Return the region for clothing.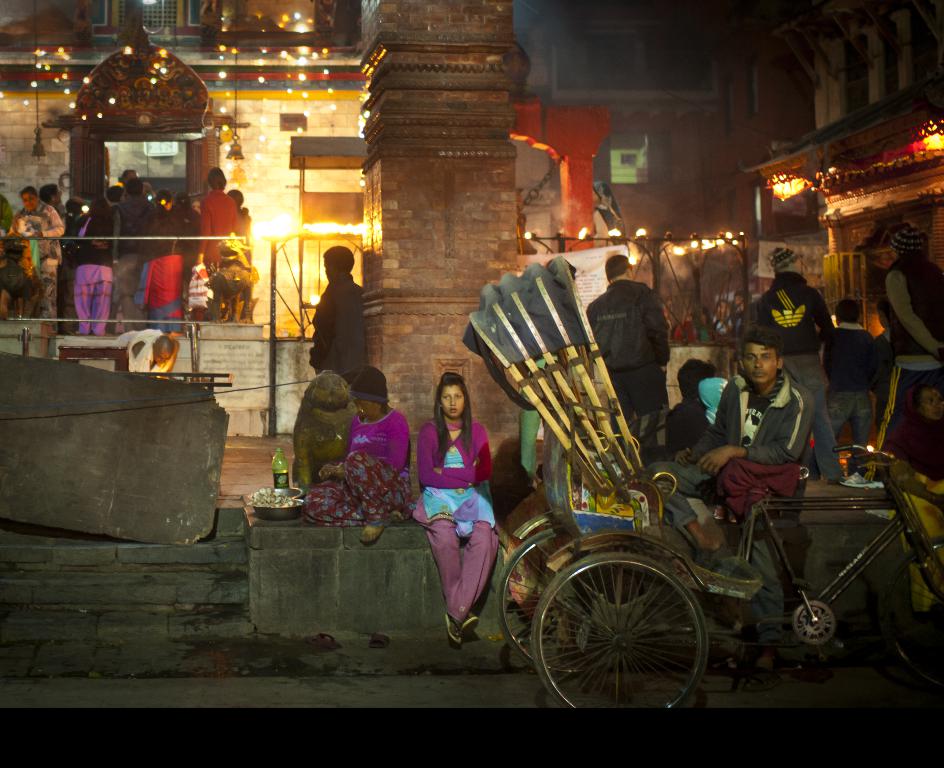
x1=139, y1=210, x2=185, y2=332.
